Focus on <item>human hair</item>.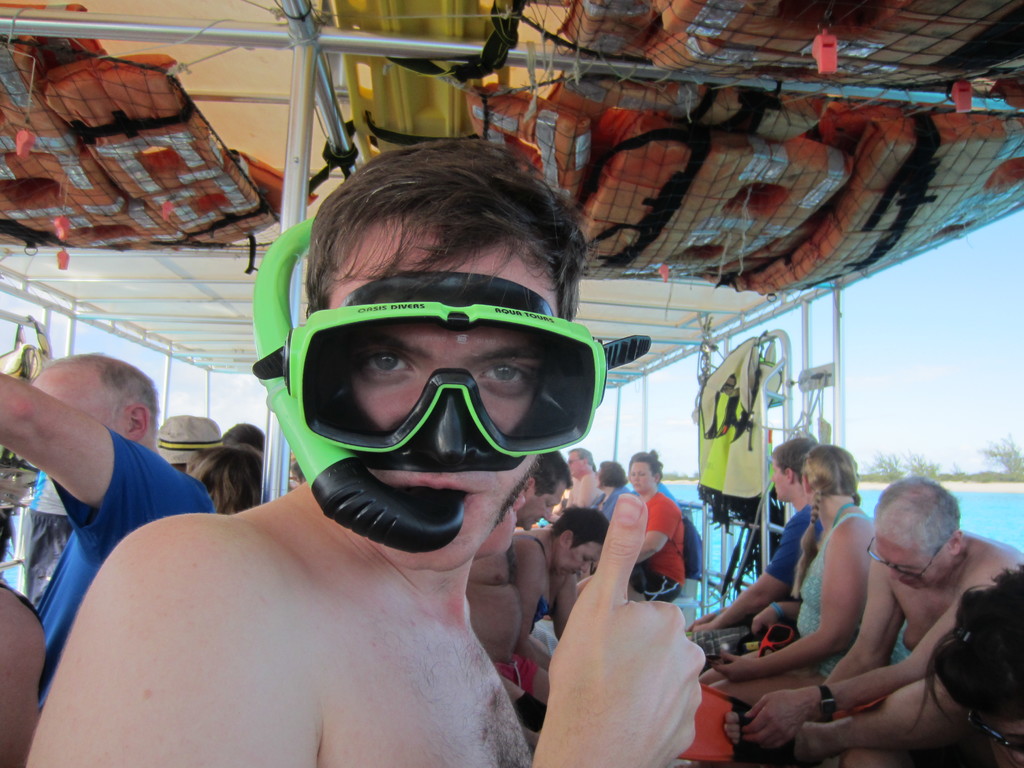
Focused at 768/439/821/506.
